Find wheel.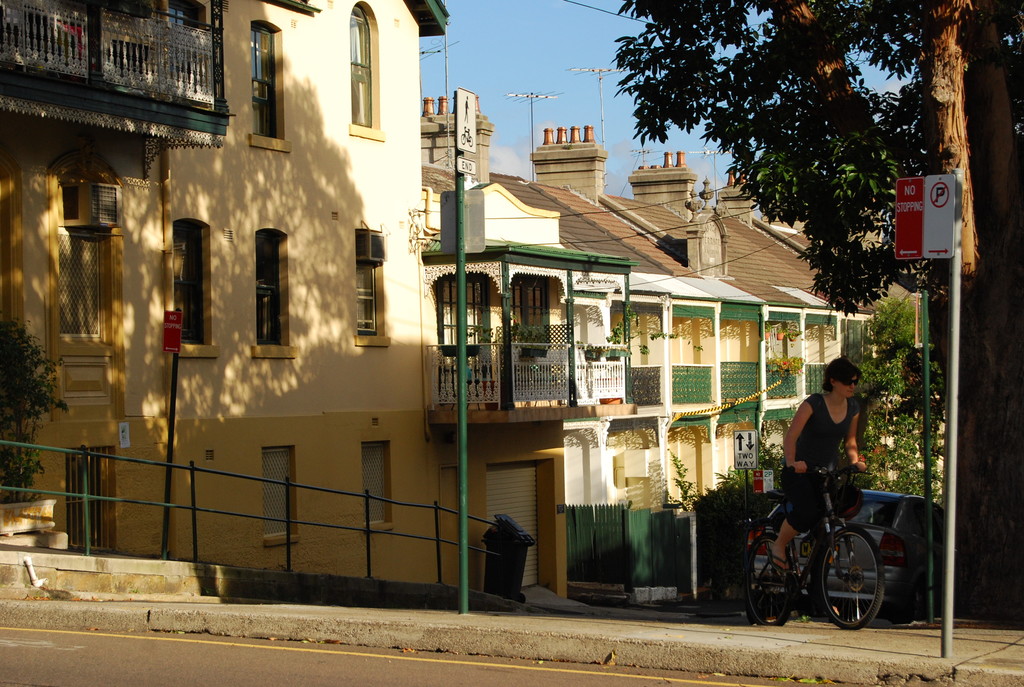
bbox=(745, 533, 794, 627).
